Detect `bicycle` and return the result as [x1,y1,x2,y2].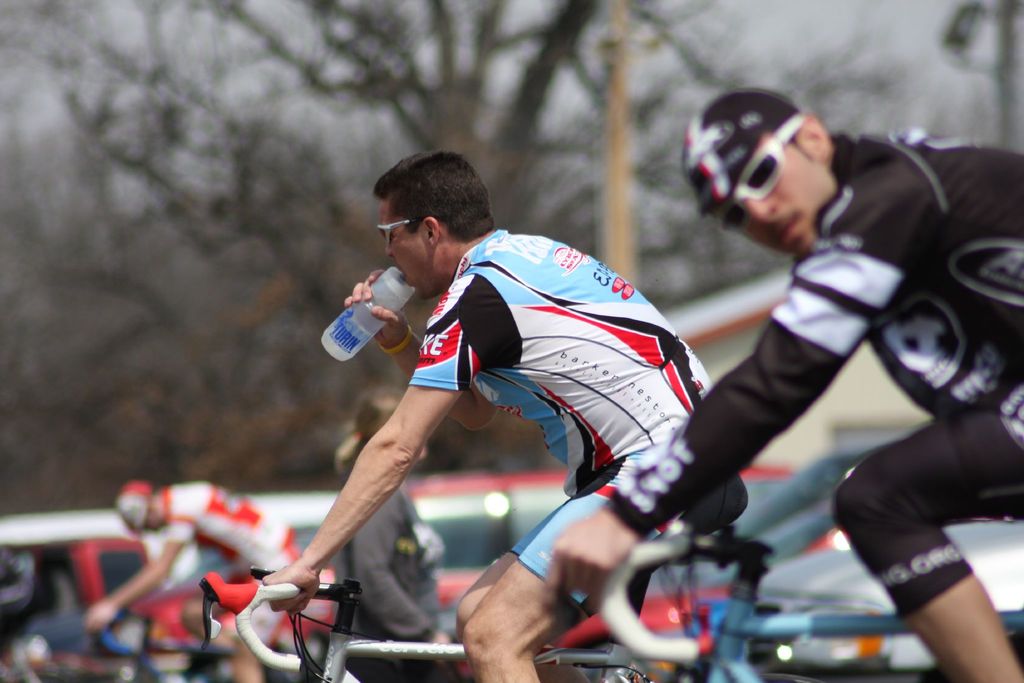
[588,466,1023,682].
